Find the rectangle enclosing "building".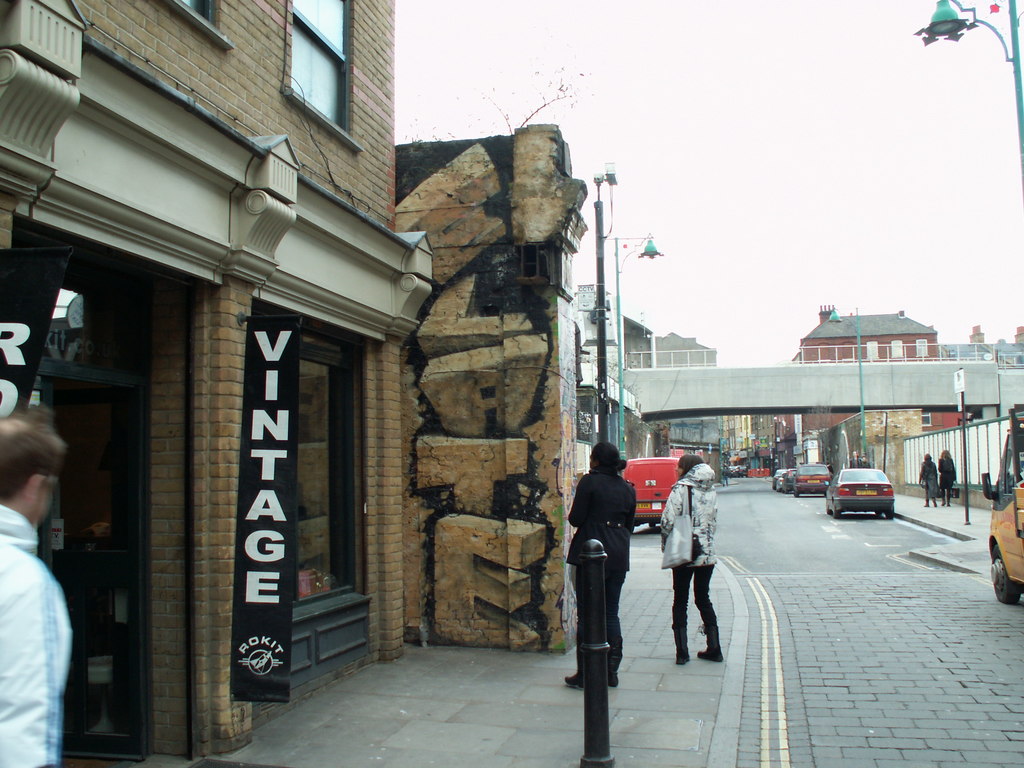
box(650, 330, 721, 445).
